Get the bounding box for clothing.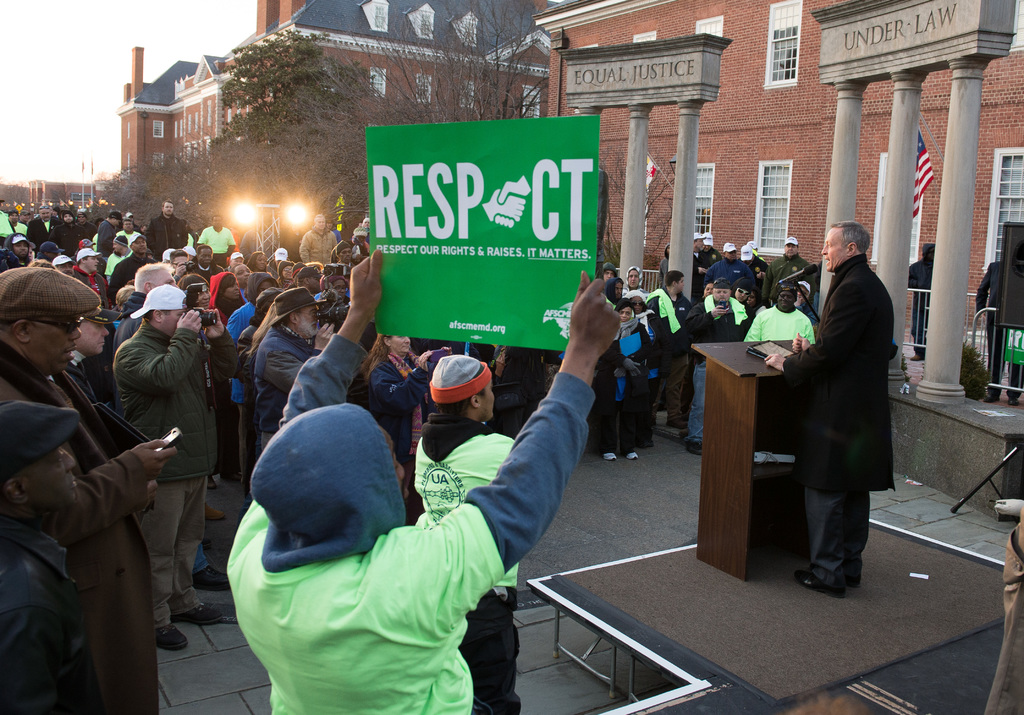
90, 218, 118, 257.
